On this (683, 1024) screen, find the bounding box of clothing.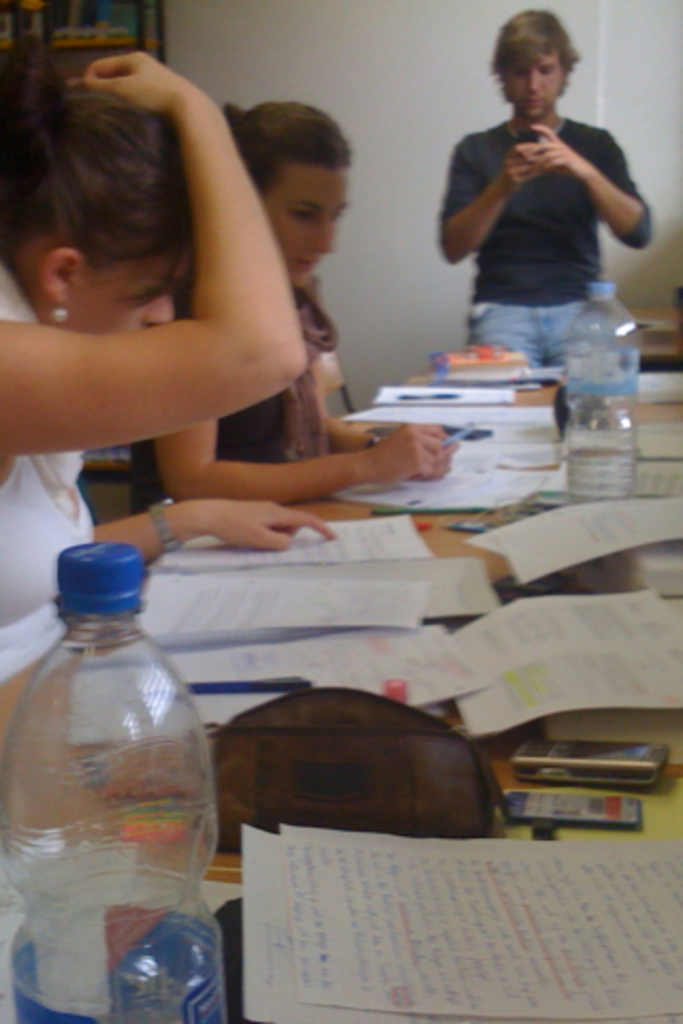
Bounding box: bbox=[128, 288, 346, 510].
